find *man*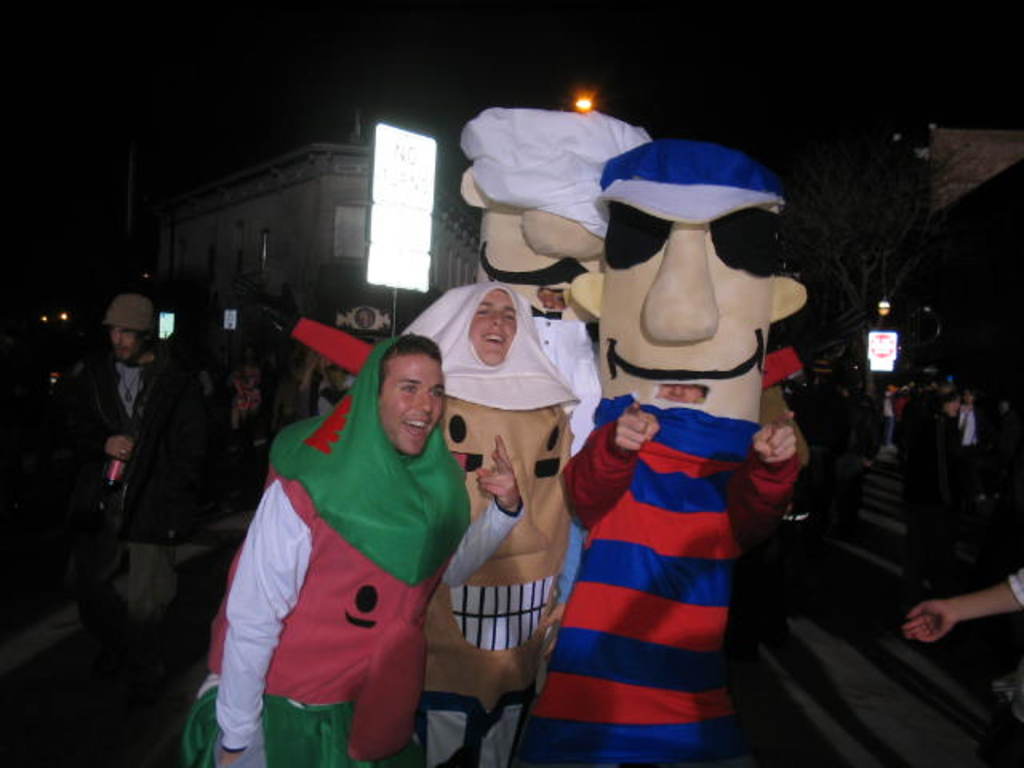
{"x1": 178, "y1": 331, "x2": 526, "y2": 766}
